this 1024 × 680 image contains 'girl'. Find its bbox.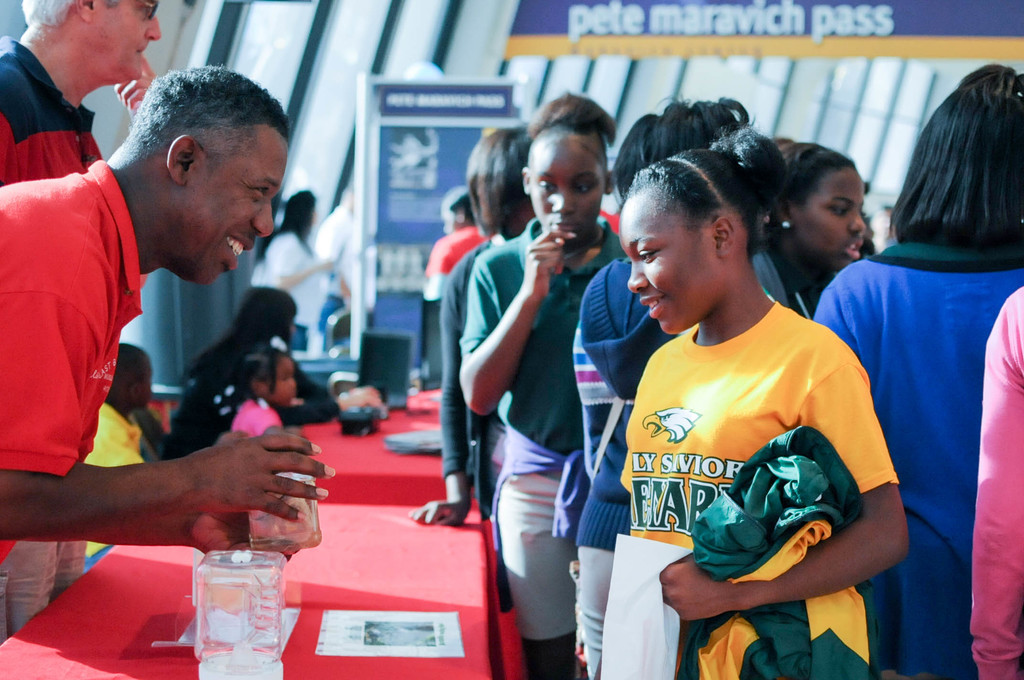
(205,340,298,432).
